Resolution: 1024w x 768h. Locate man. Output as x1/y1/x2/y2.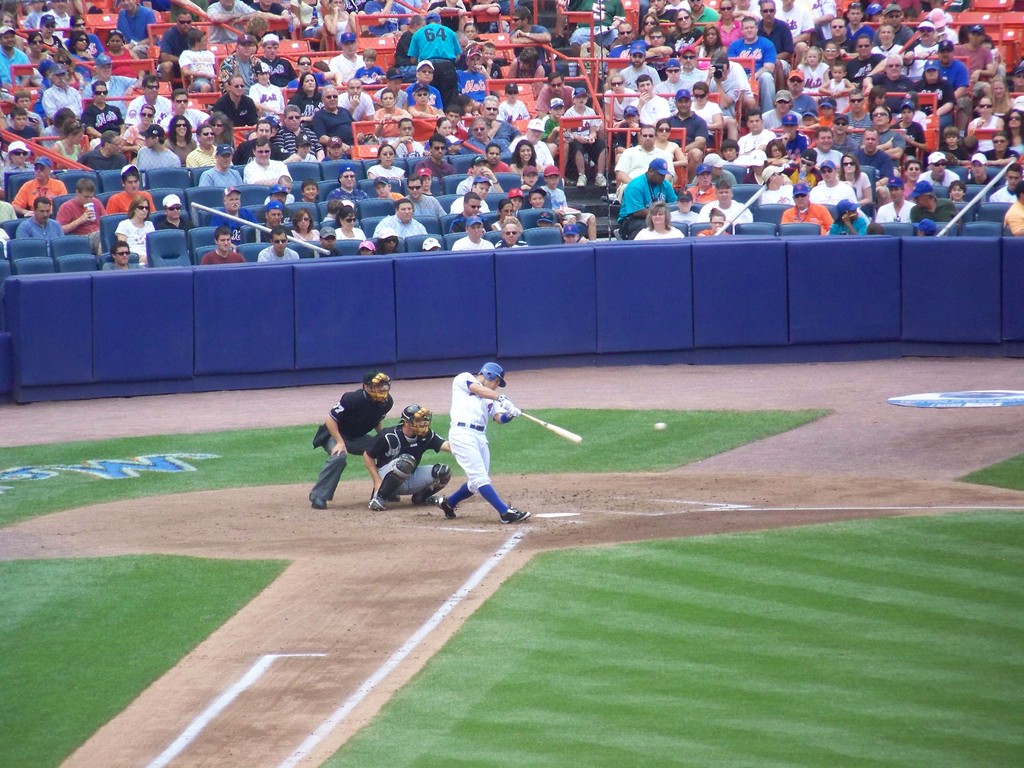
876/106/903/154.
